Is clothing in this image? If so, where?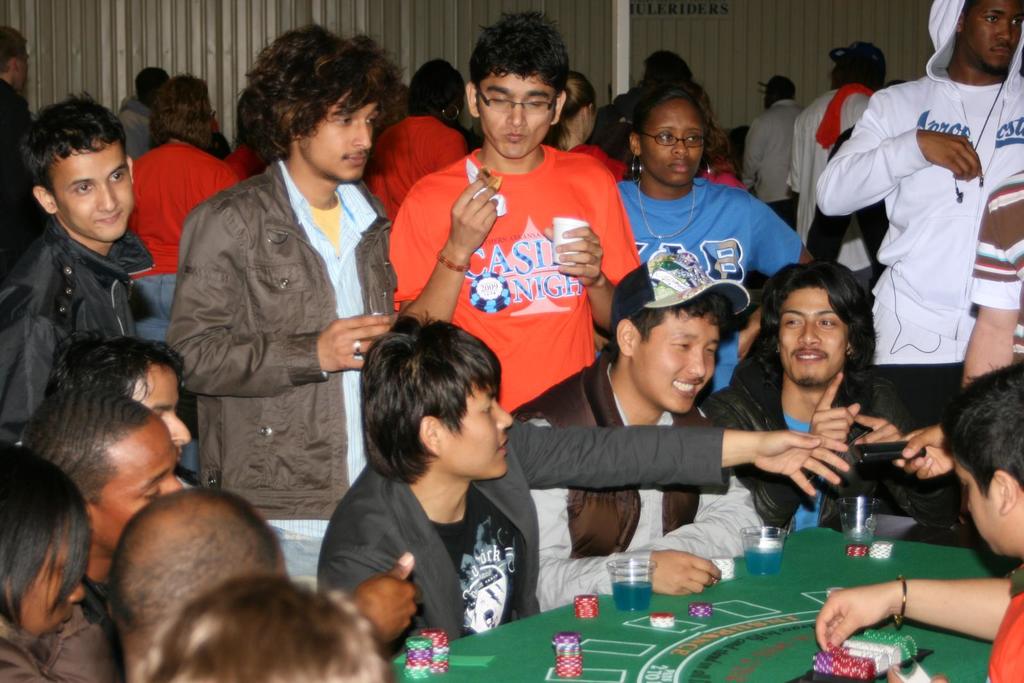
Yes, at box=[159, 154, 401, 583].
